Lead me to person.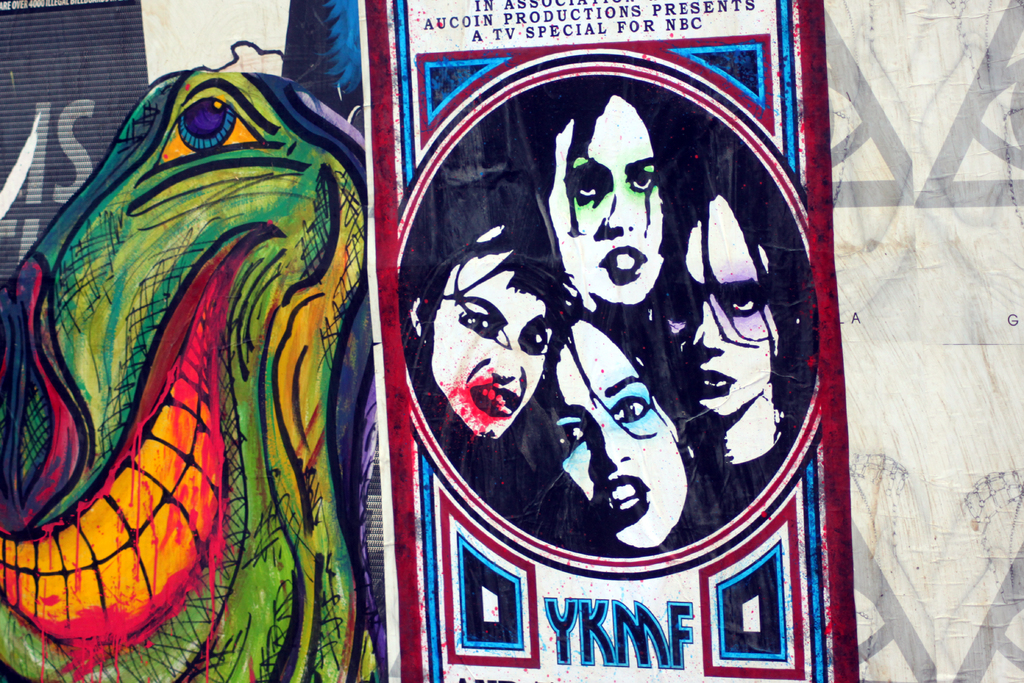
Lead to <box>539,74,664,312</box>.
